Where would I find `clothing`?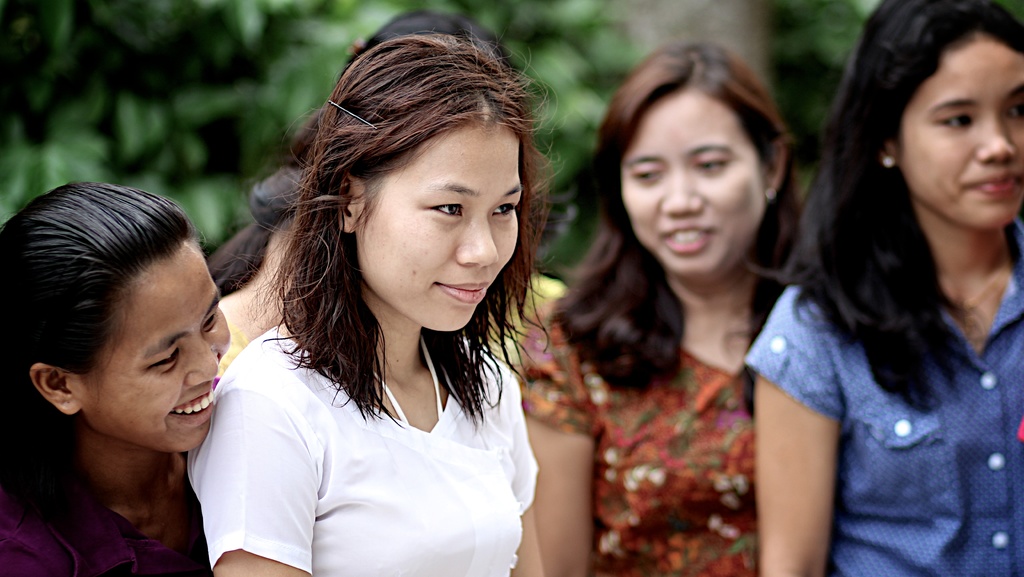
At [183, 292, 554, 576].
